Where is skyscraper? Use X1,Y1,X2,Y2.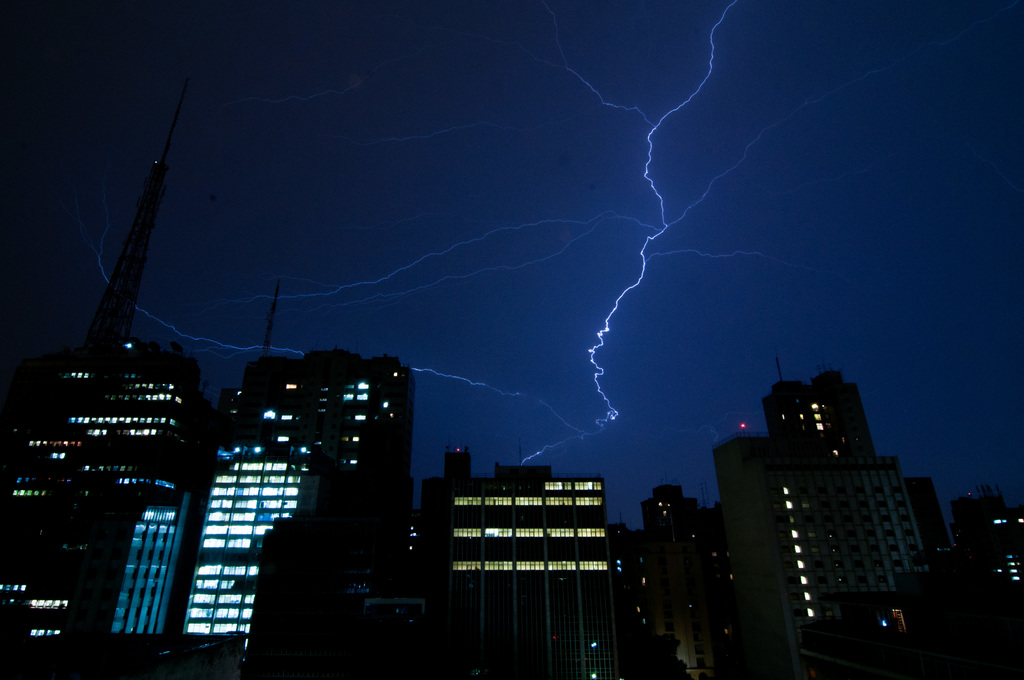
185,346,416,679.
